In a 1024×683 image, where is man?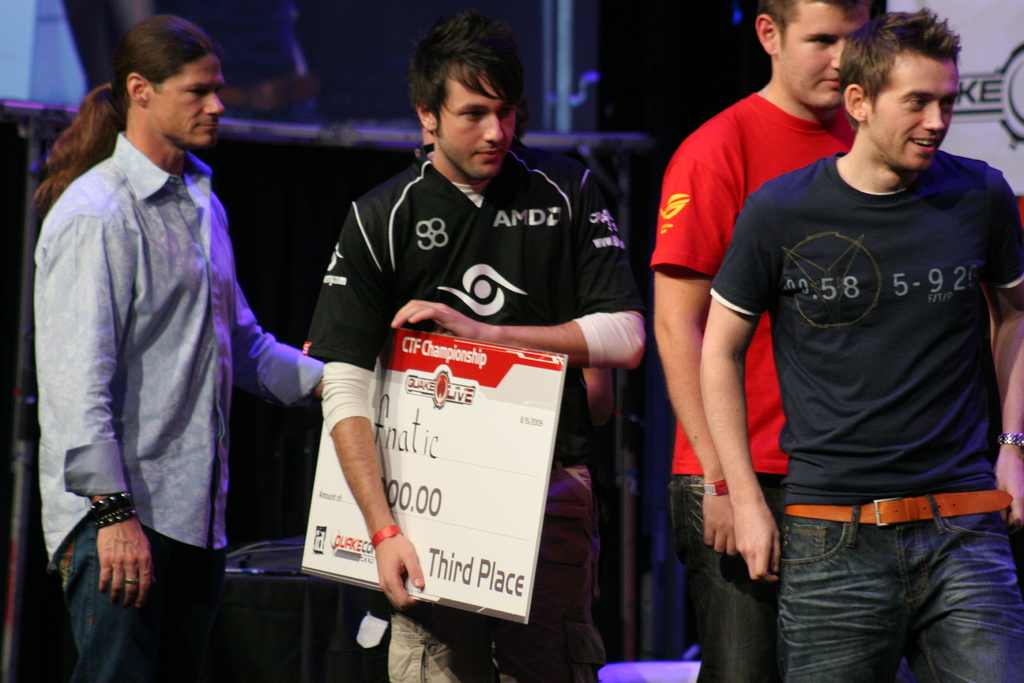
pyautogui.locateOnScreen(33, 17, 330, 682).
